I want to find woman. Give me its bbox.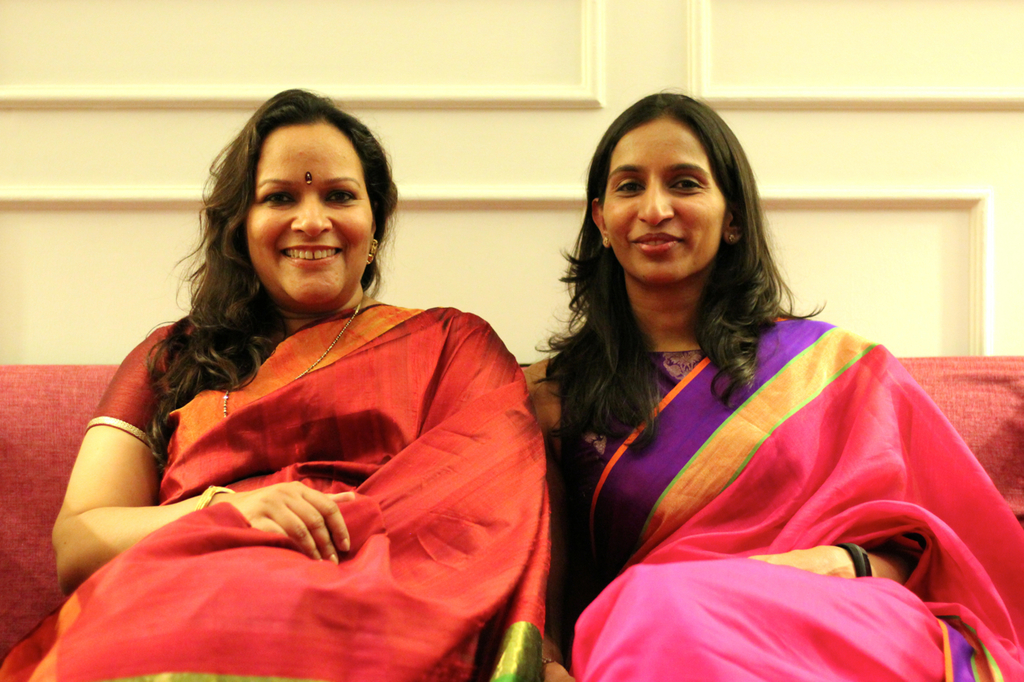
l=54, t=108, r=570, b=668.
